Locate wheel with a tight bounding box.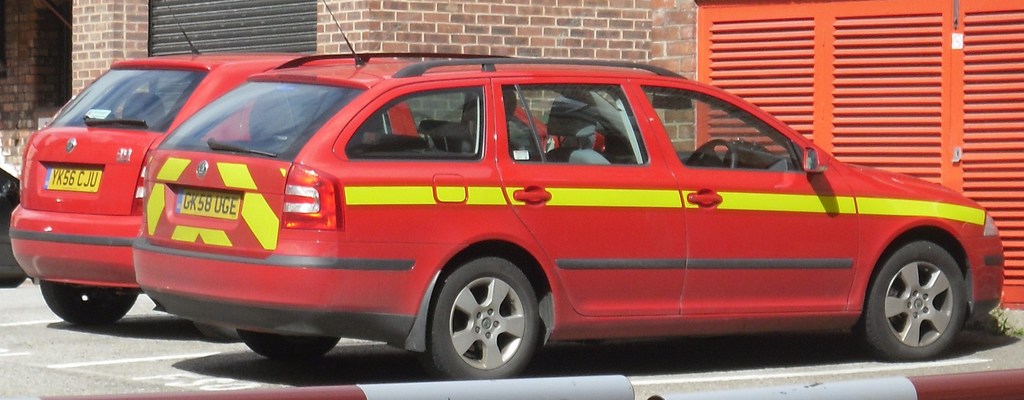
region(236, 335, 341, 367).
